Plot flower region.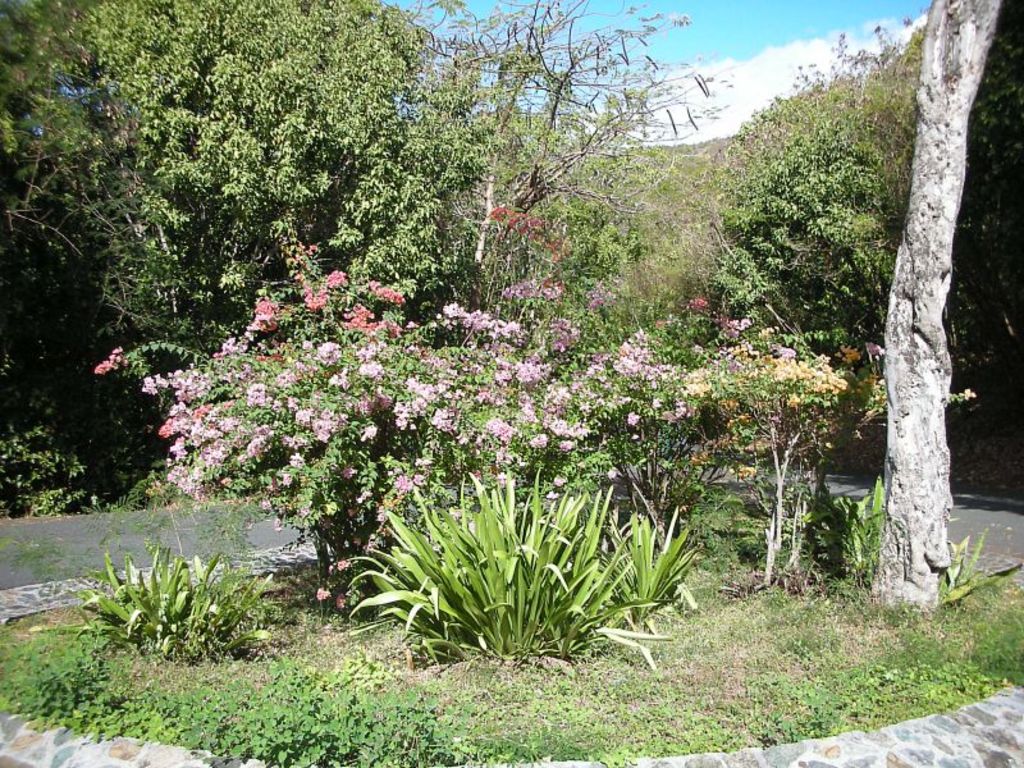
Plotted at 959 385 977 403.
